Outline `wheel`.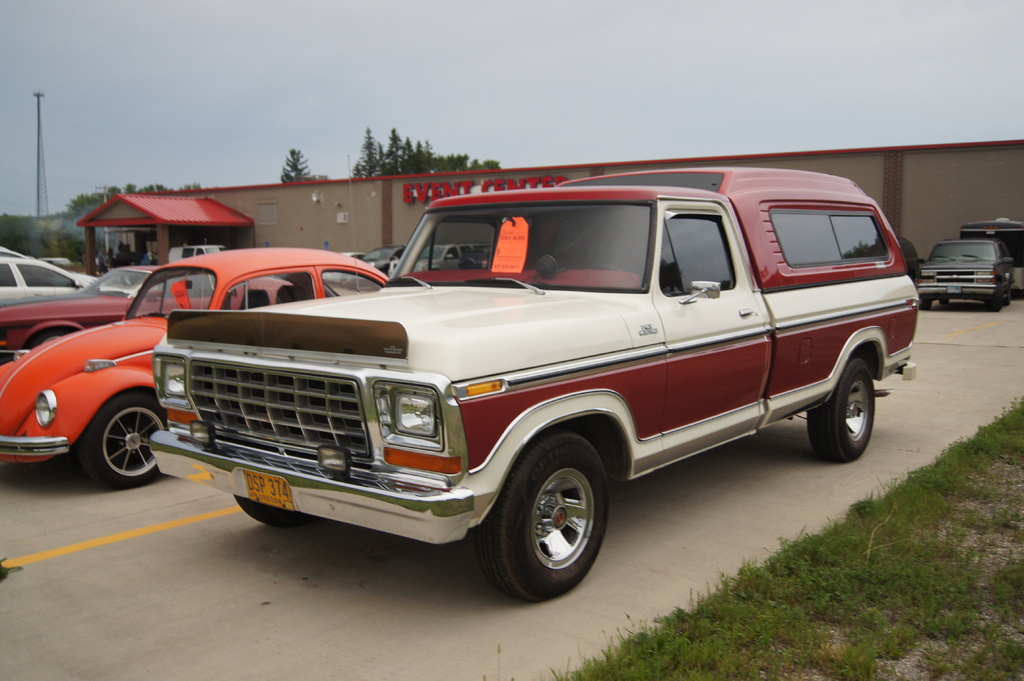
Outline: locate(802, 357, 881, 464).
